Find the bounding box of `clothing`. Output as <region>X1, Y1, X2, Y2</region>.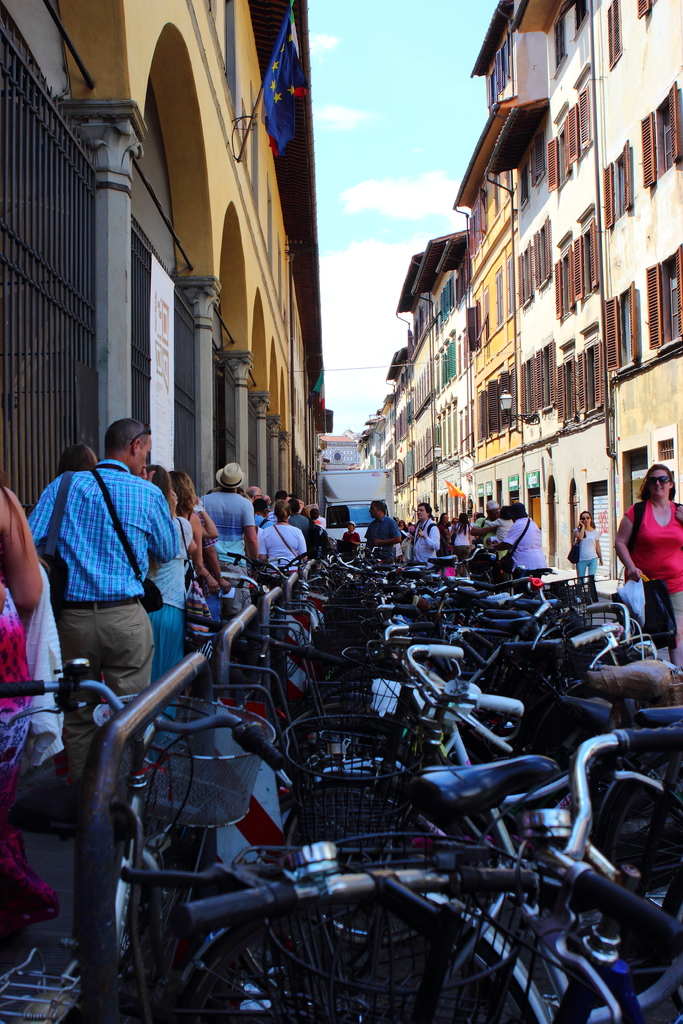
<region>194, 490, 257, 581</region>.
